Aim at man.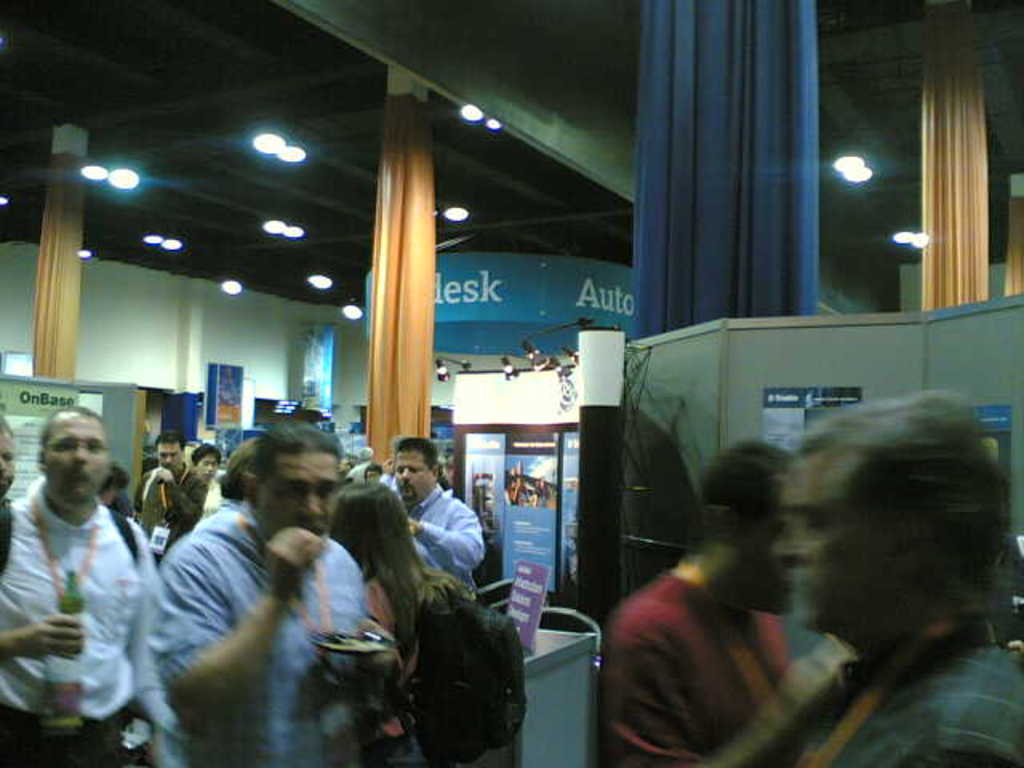
Aimed at (386, 430, 488, 630).
